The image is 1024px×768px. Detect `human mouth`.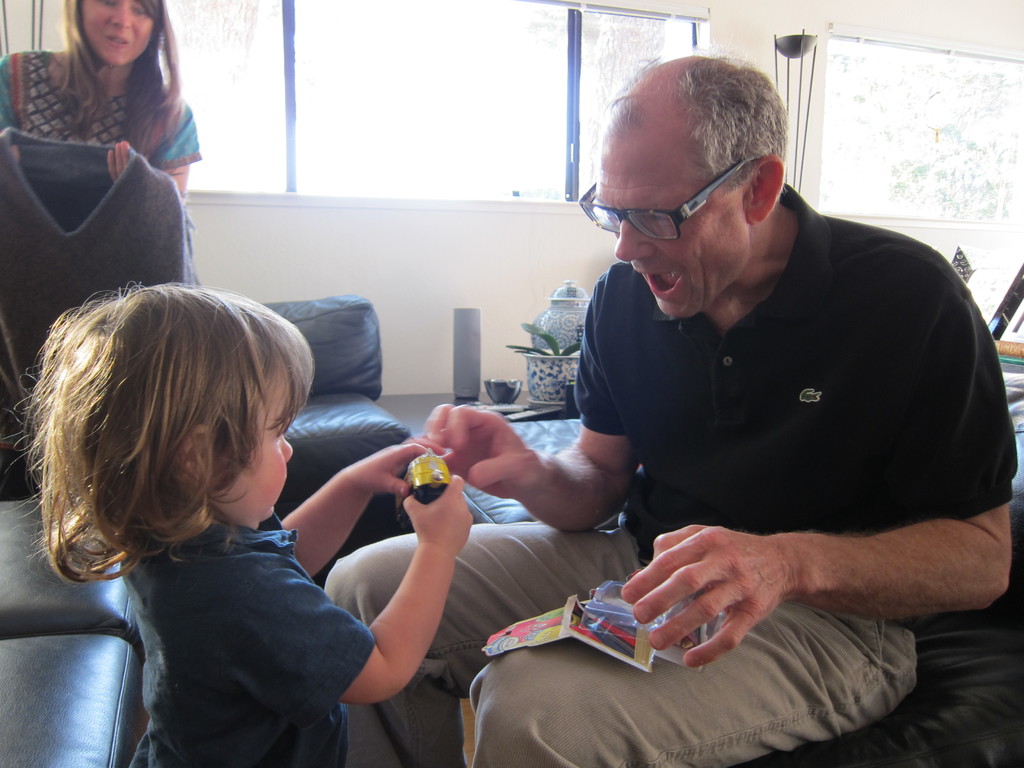
Detection: l=108, t=29, r=130, b=48.
